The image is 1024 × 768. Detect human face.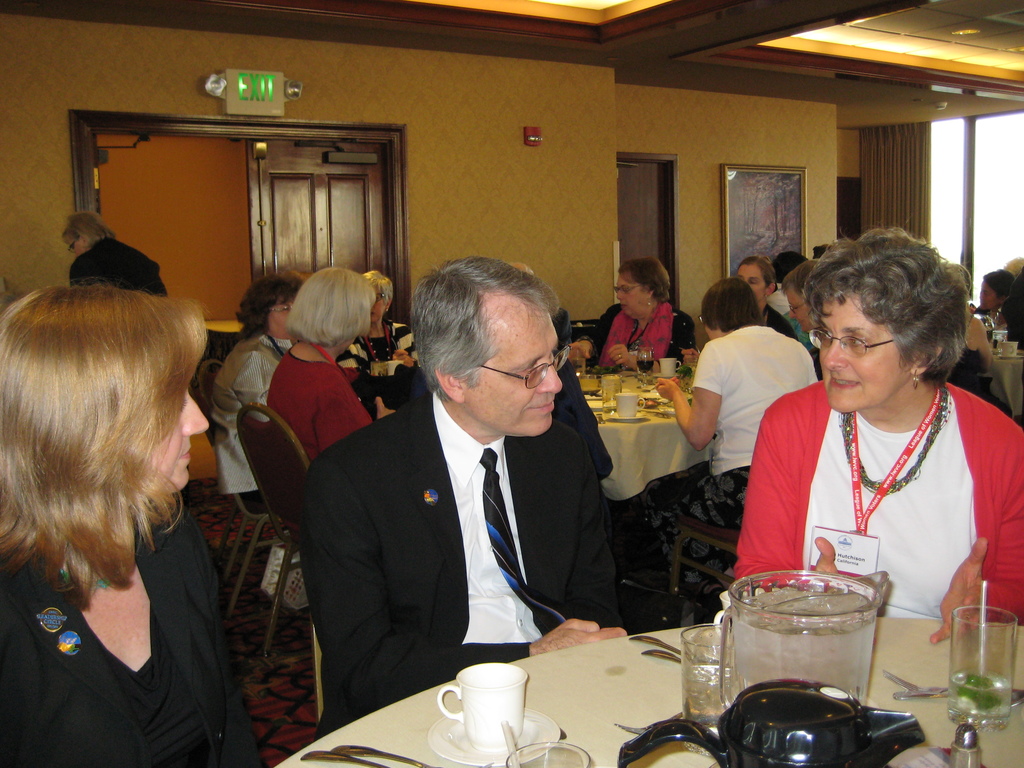
Detection: box=[372, 286, 384, 321].
